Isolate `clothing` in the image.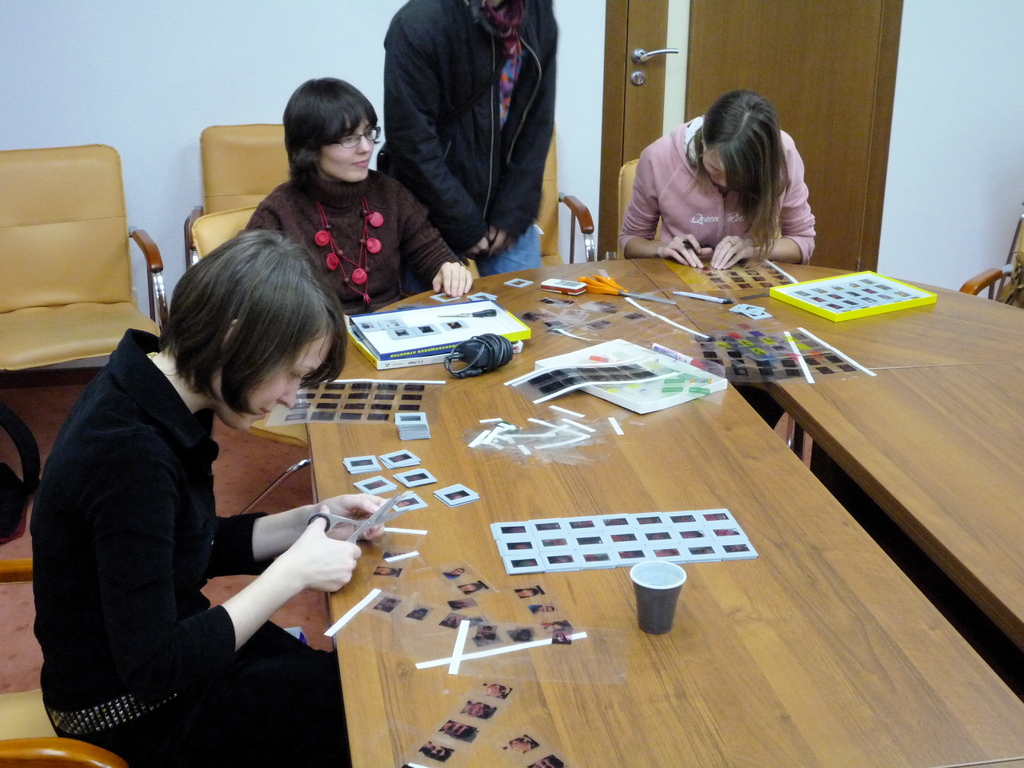
Isolated region: (left=620, top=114, right=819, bottom=264).
